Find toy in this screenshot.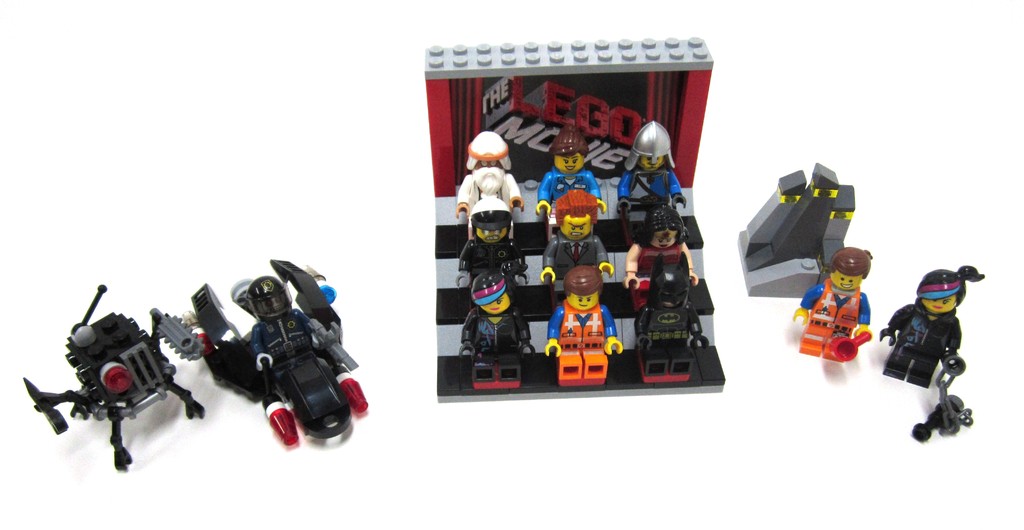
The bounding box for toy is <region>800, 246, 886, 369</region>.
